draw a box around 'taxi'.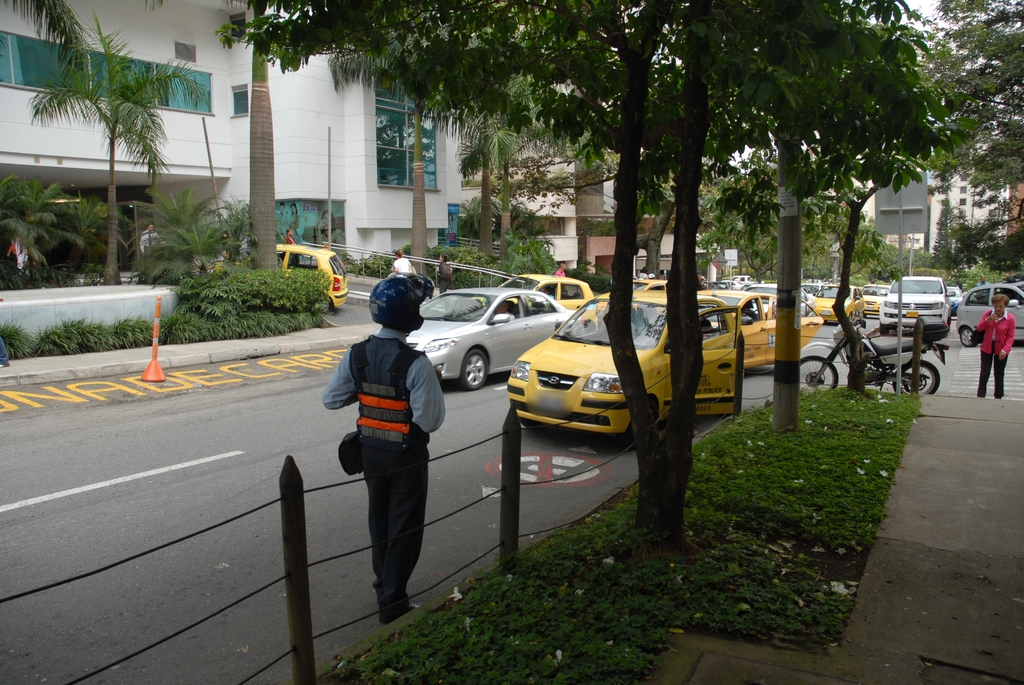
<bbox>693, 290, 823, 370</bbox>.
